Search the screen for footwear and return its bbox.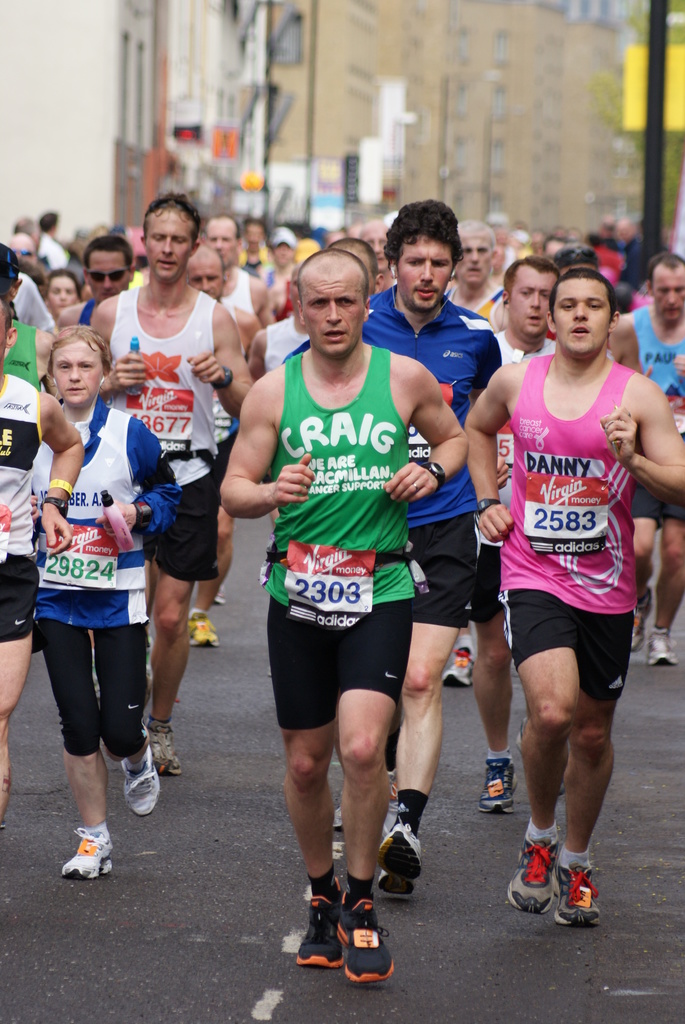
Found: x1=339 y1=895 x2=390 y2=981.
